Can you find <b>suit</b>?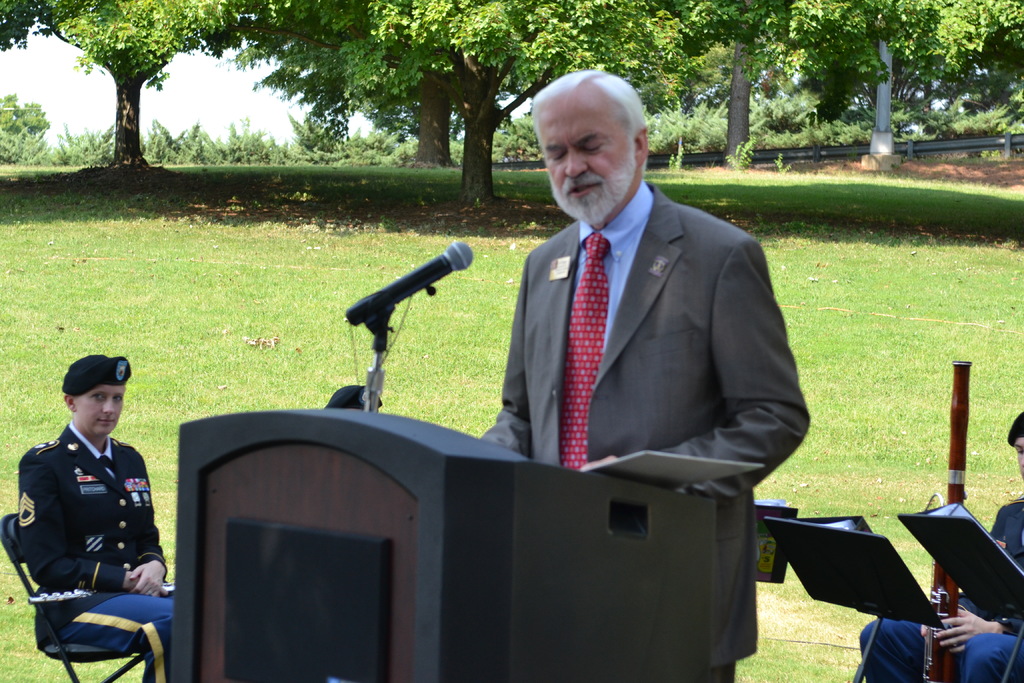
Yes, bounding box: {"x1": 481, "y1": 180, "x2": 812, "y2": 682}.
